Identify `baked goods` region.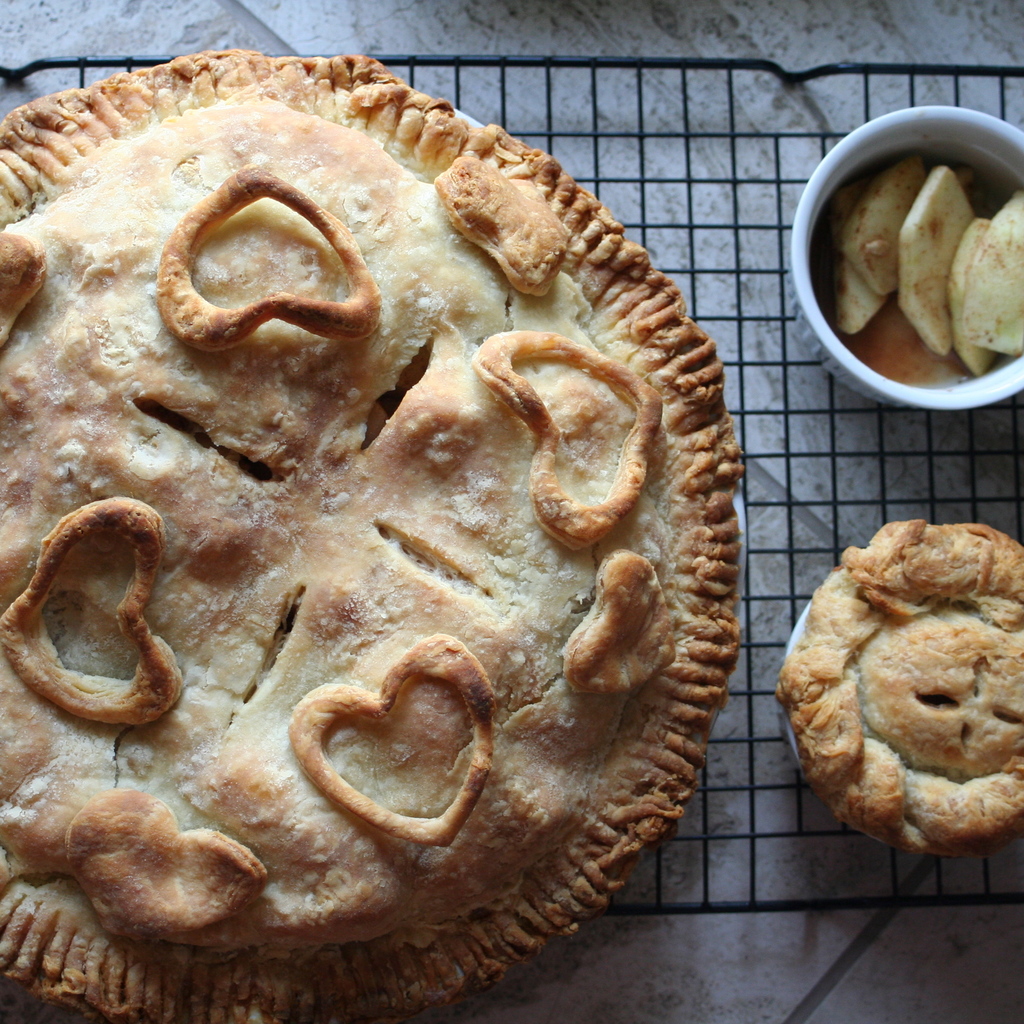
Region: box(833, 159, 1023, 372).
